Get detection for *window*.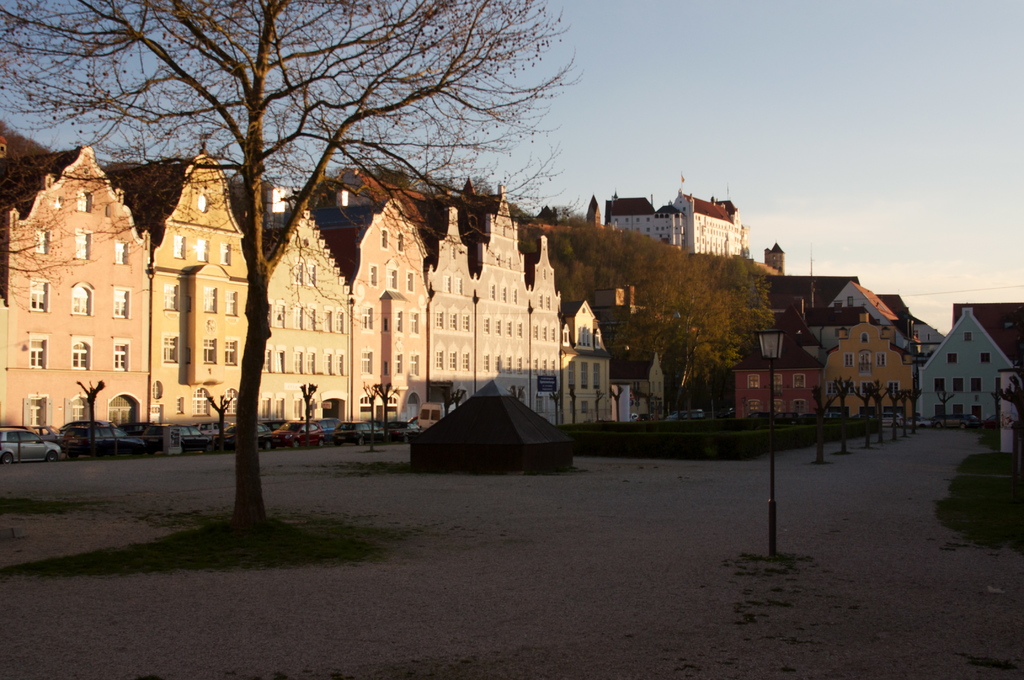
Detection: <box>164,280,180,312</box>.
